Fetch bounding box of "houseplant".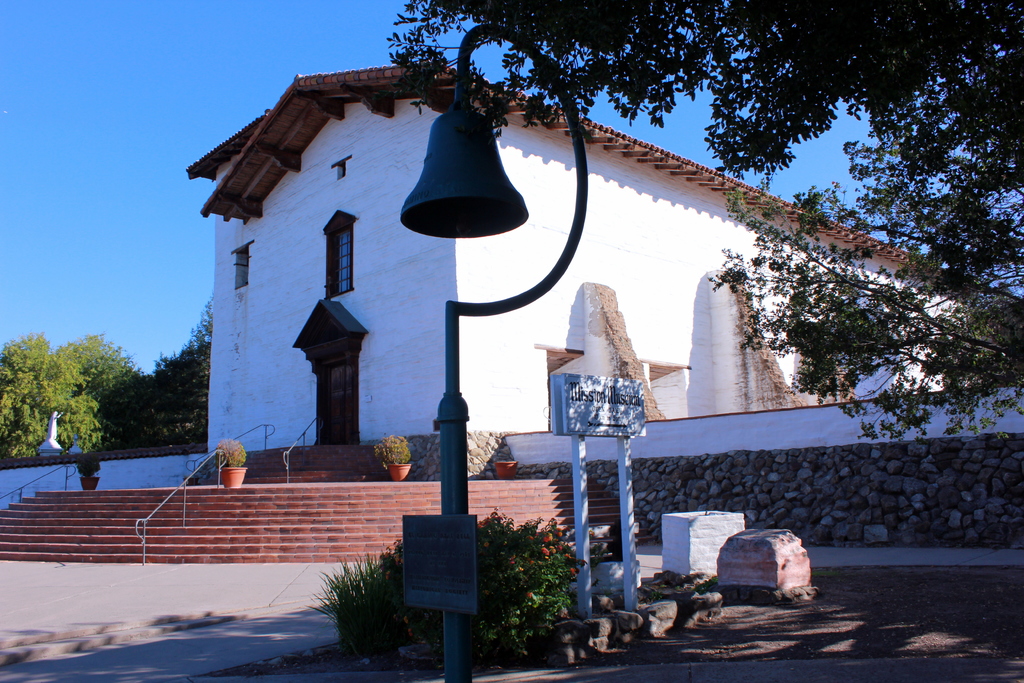
Bbox: bbox(495, 452, 521, 484).
